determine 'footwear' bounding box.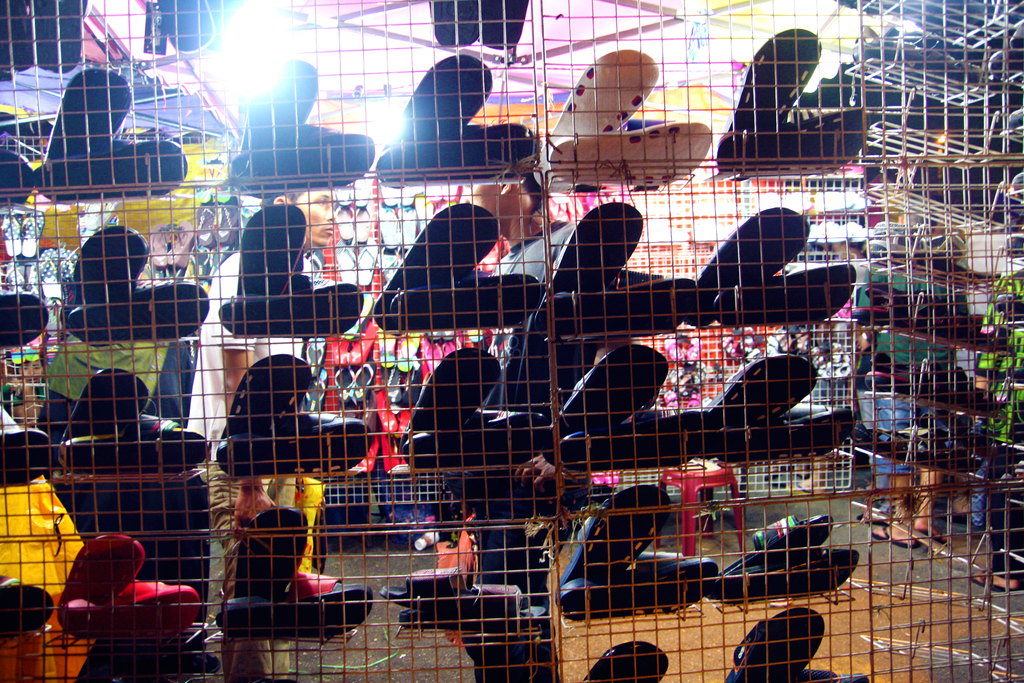
Determined: {"left": 234, "top": 500, "right": 304, "bottom": 603}.
